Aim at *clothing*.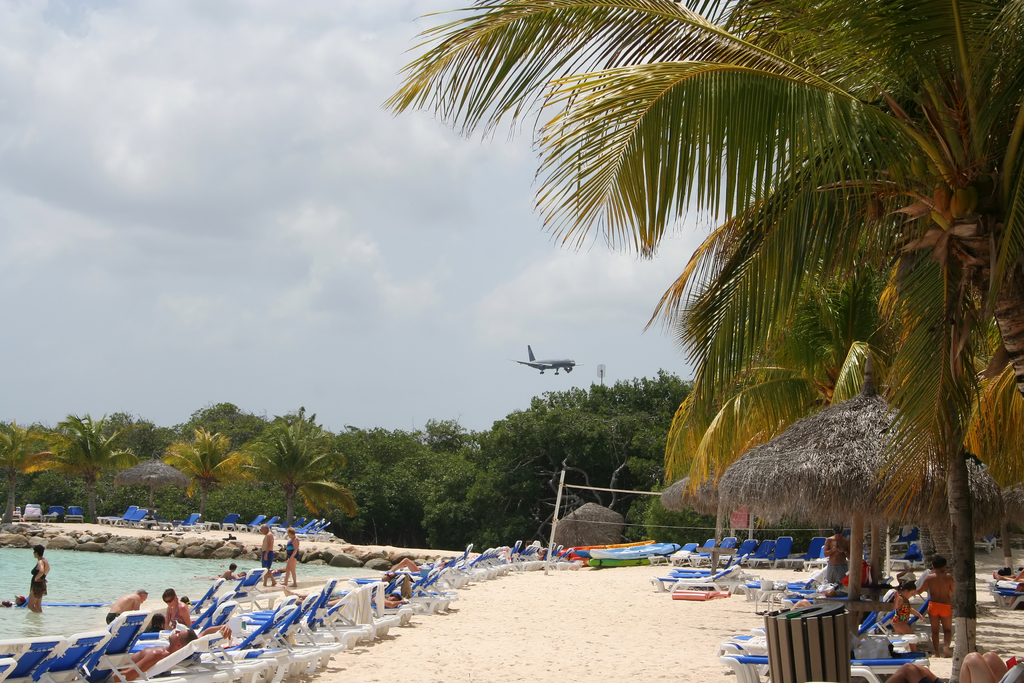
Aimed at [260, 549, 275, 568].
